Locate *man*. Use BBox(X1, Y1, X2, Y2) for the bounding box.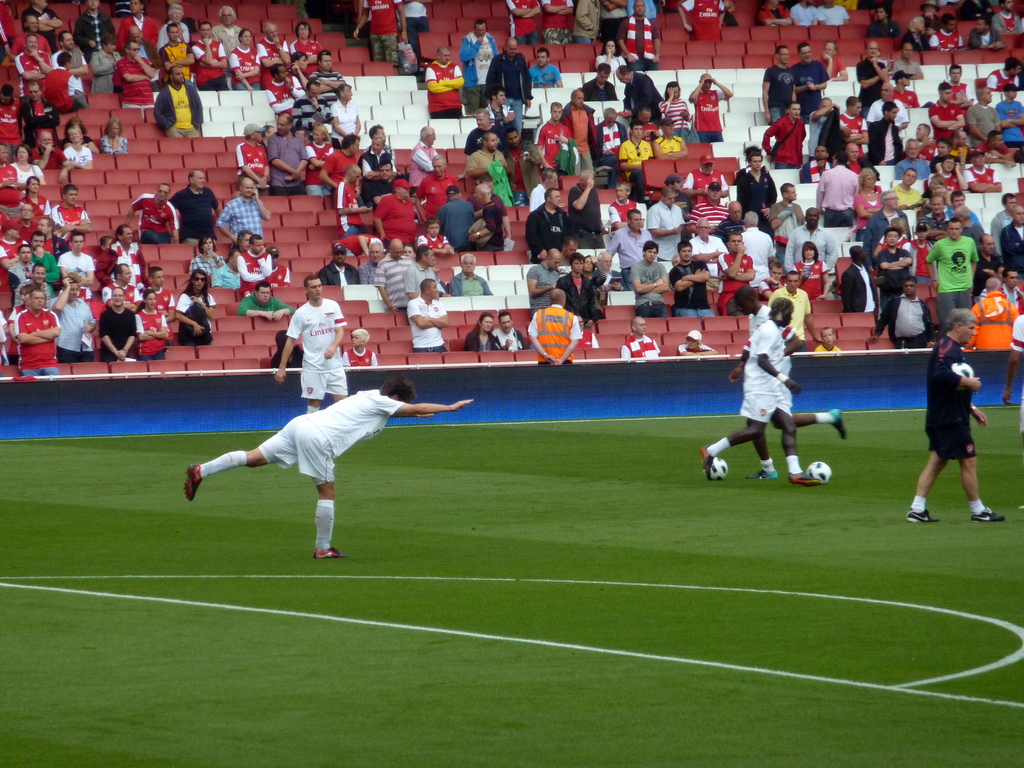
BBox(870, 230, 913, 322).
